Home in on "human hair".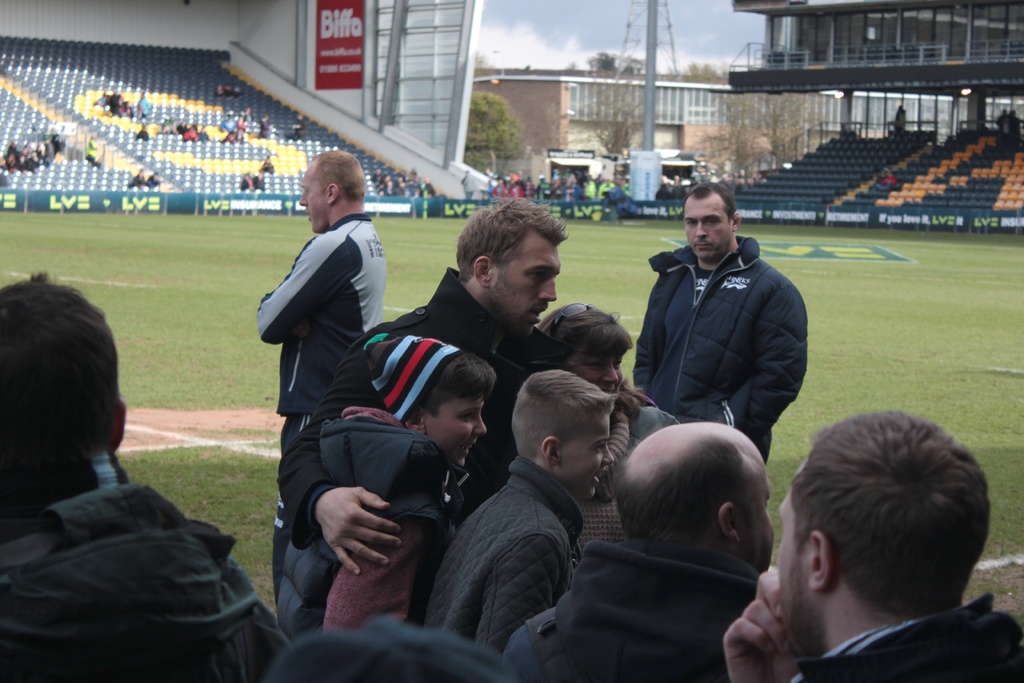
Homed in at rect(313, 147, 358, 198).
